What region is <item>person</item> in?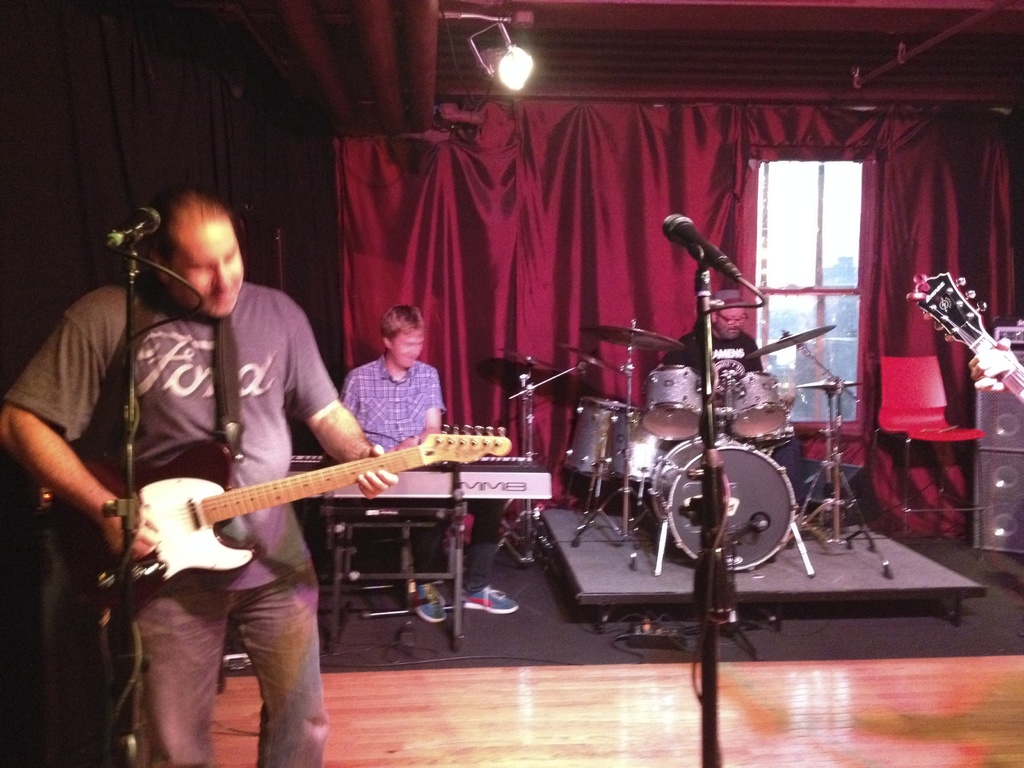
(left=0, top=189, right=400, bottom=767).
